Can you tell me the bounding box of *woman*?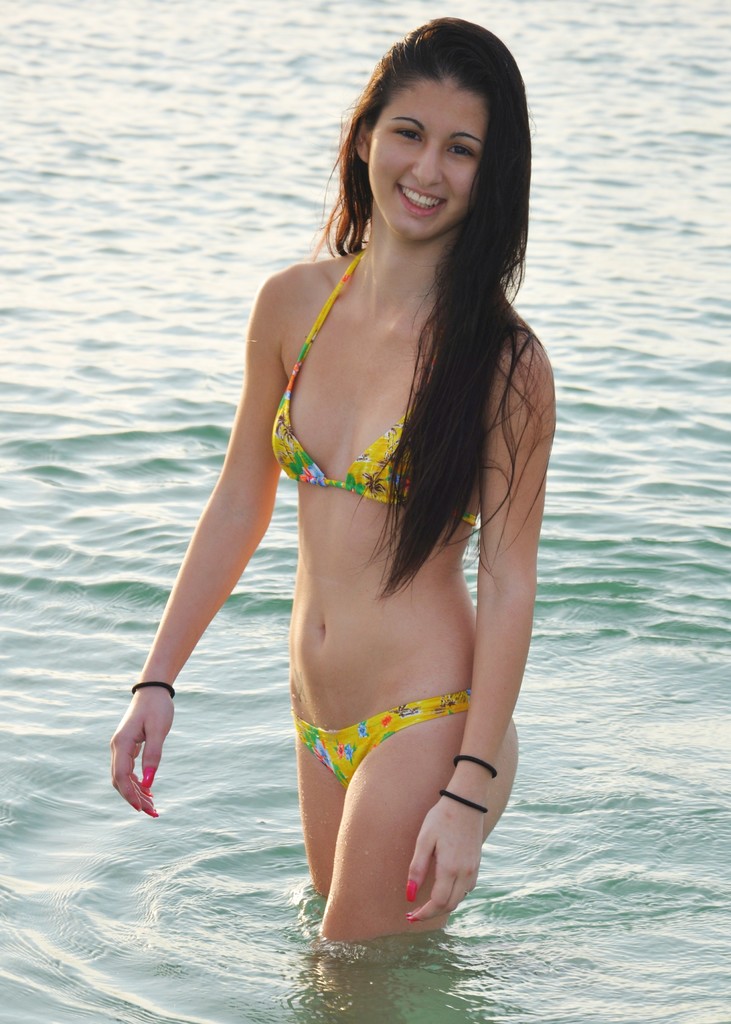
(120,7,588,1013).
